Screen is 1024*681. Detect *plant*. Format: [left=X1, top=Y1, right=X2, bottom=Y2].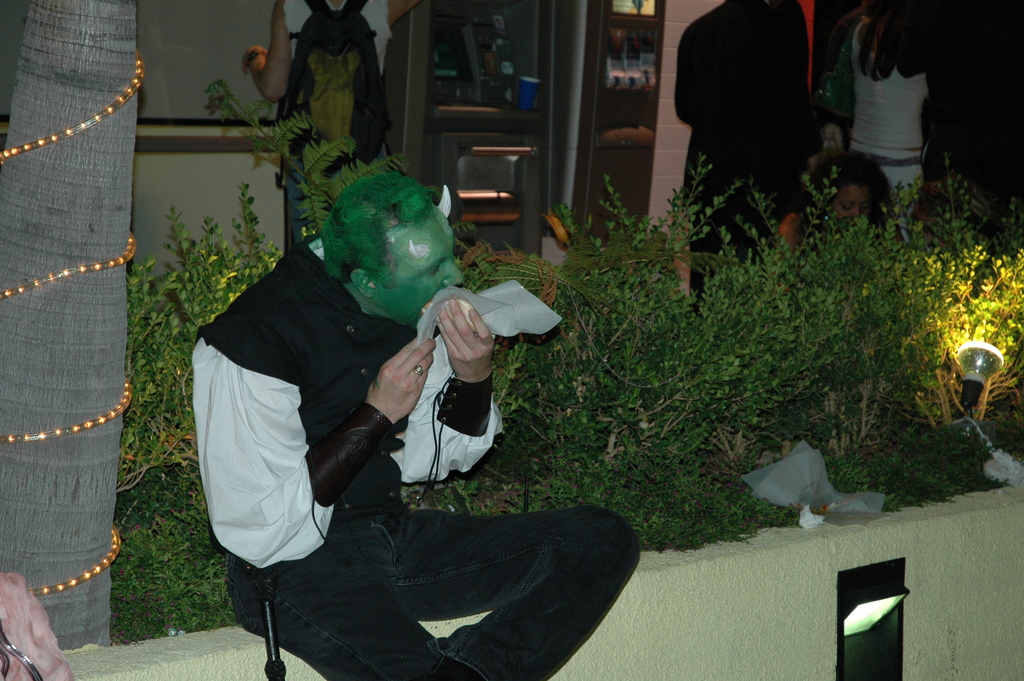
[left=534, top=217, right=686, bottom=509].
